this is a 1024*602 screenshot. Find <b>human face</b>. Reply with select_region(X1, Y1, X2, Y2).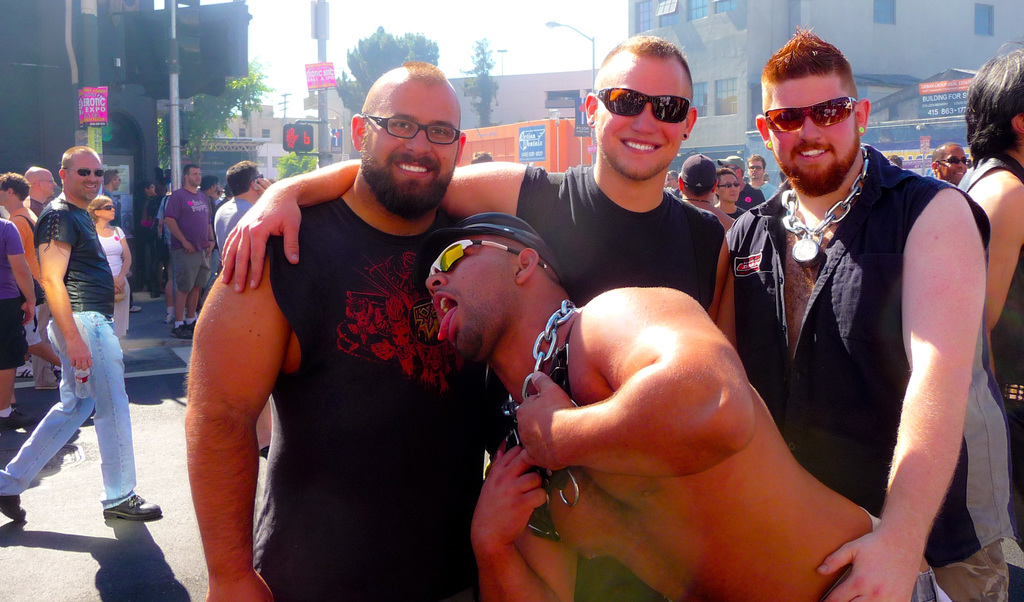
select_region(748, 158, 764, 180).
